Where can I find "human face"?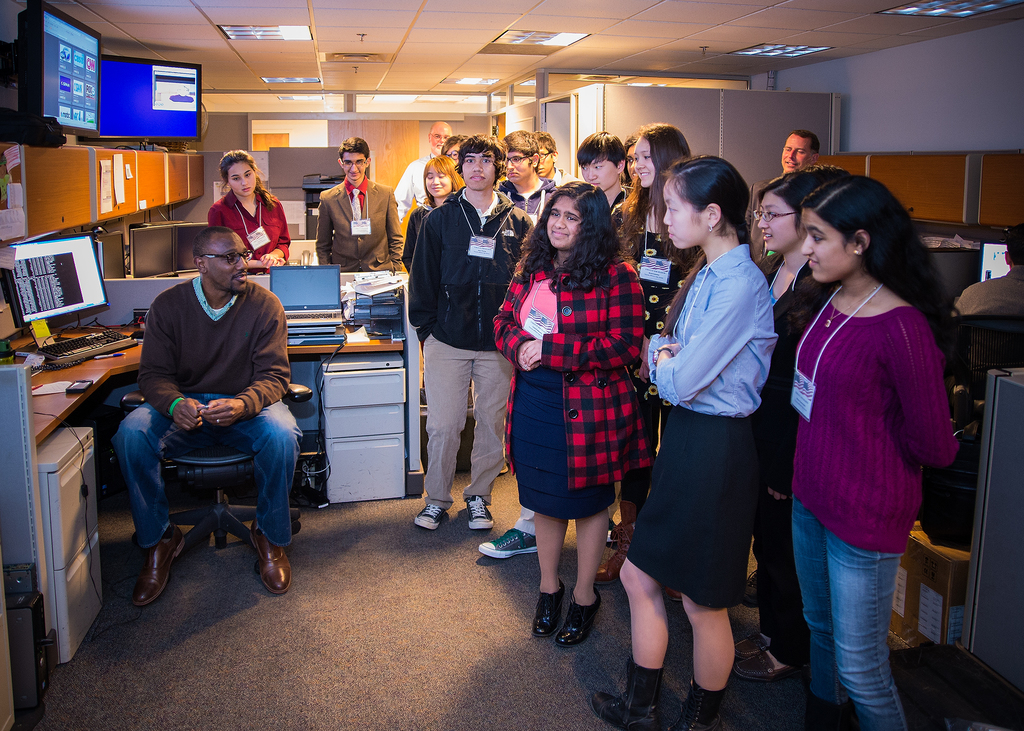
You can find it at <box>450,142,461,162</box>.
